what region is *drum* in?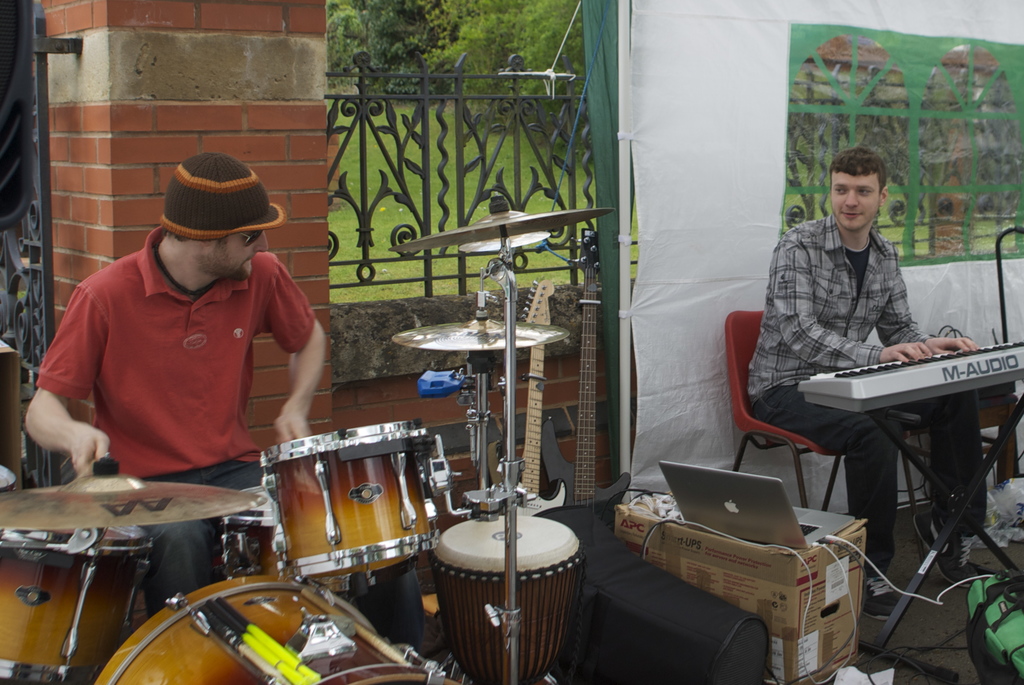
bbox=[224, 483, 277, 576].
